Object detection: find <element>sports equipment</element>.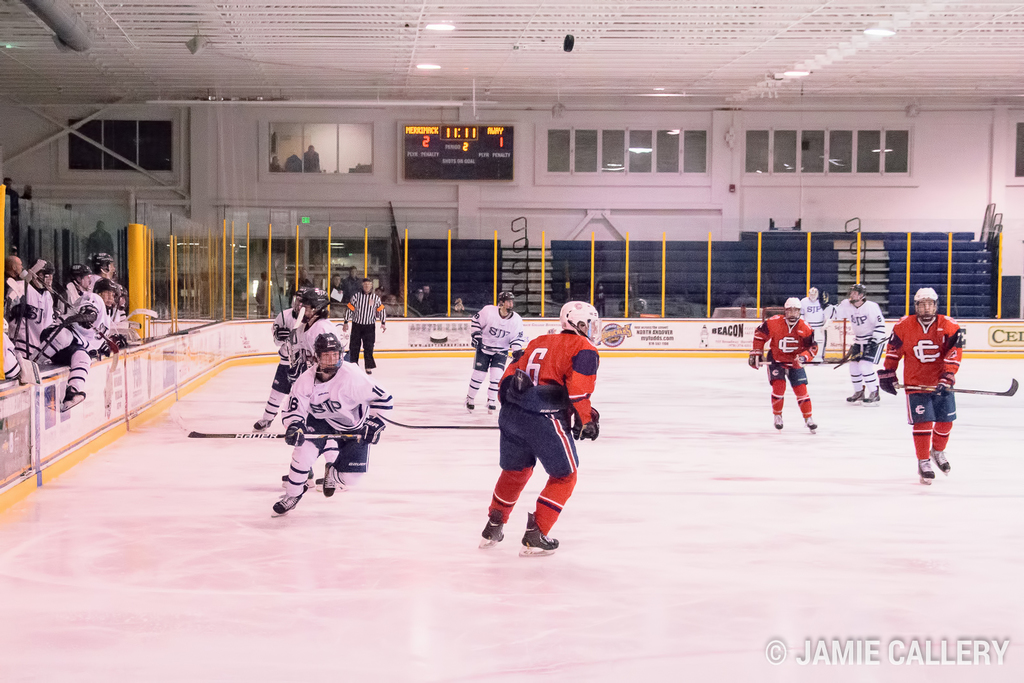
[left=26, top=268, right=116, bottom=373].
